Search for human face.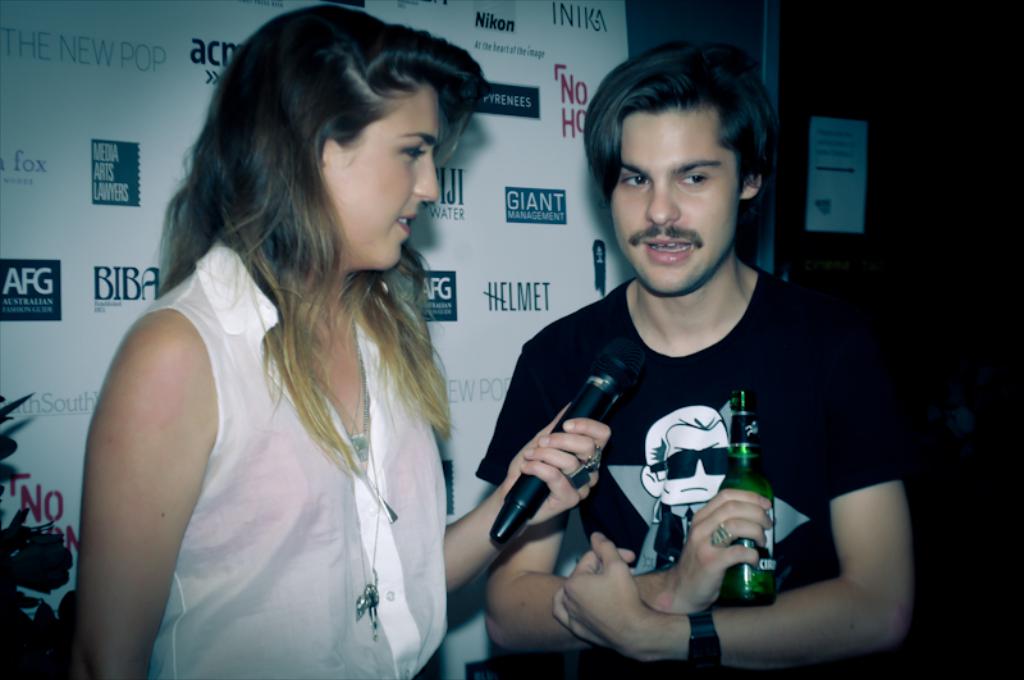
Found at [left=321, top=85, right=445, bottom=270].
